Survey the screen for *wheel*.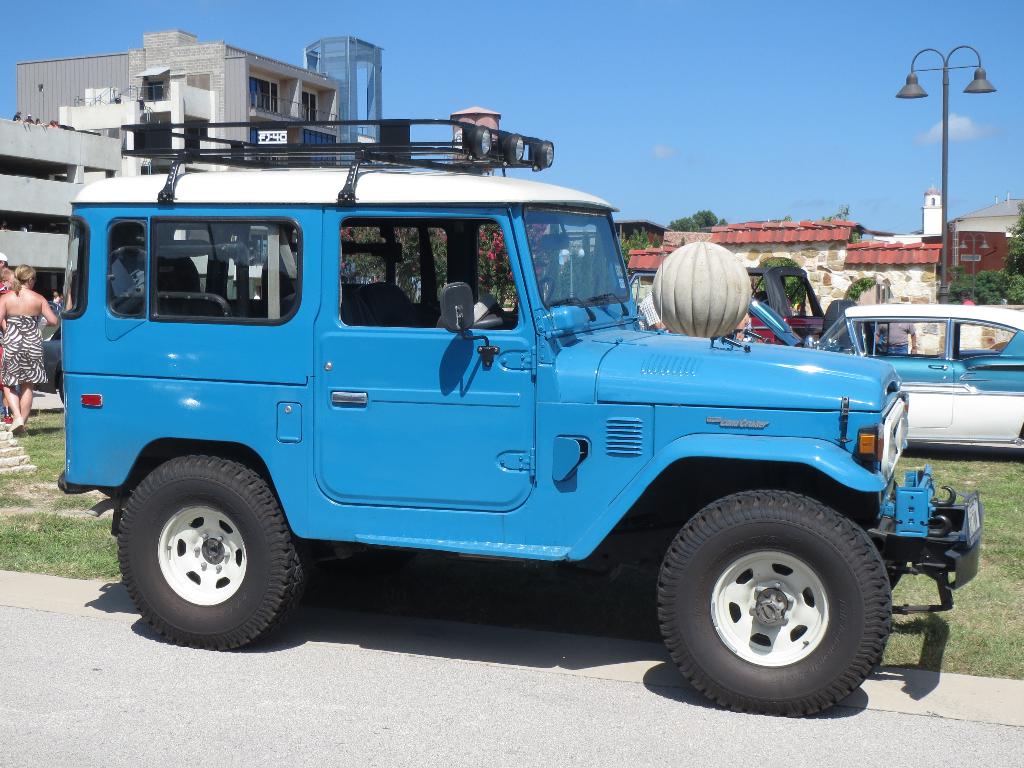
Survey found: x1=822 y1=300 x2=861 y2=349.
